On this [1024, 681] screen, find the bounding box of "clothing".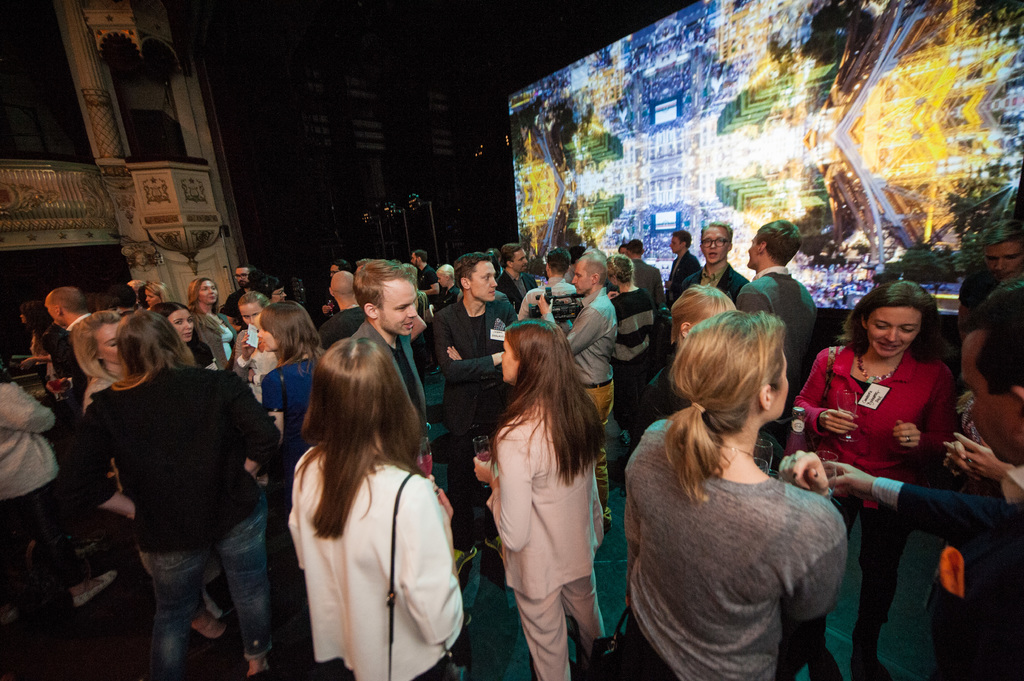
Bounding box: 0 381 54 503.
